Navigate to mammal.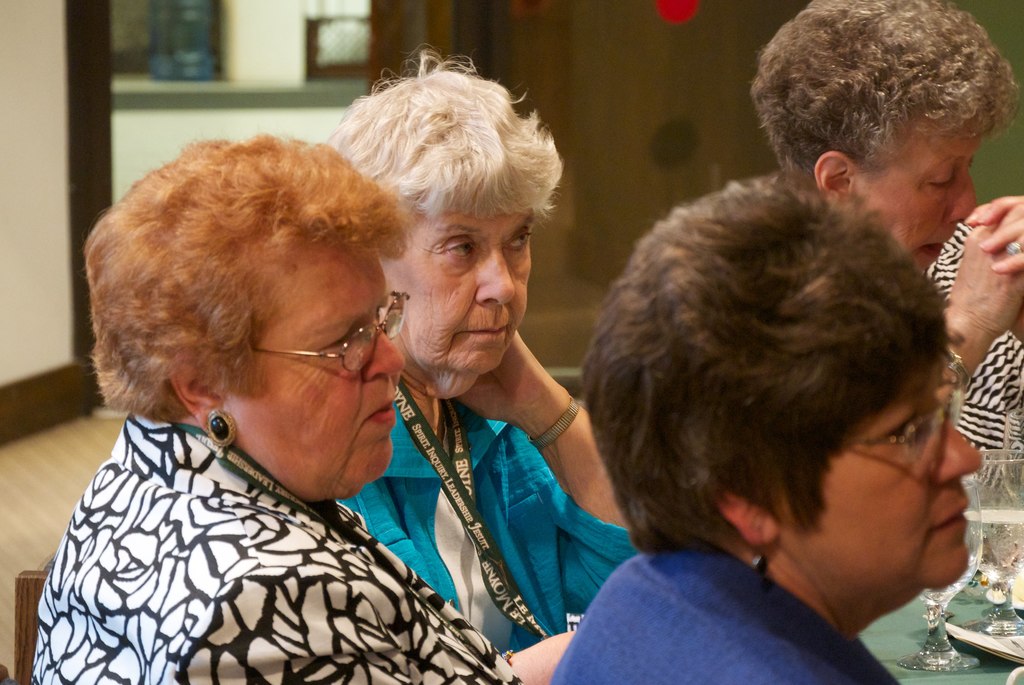
Navigation target: [543, 167, 987, 684].
